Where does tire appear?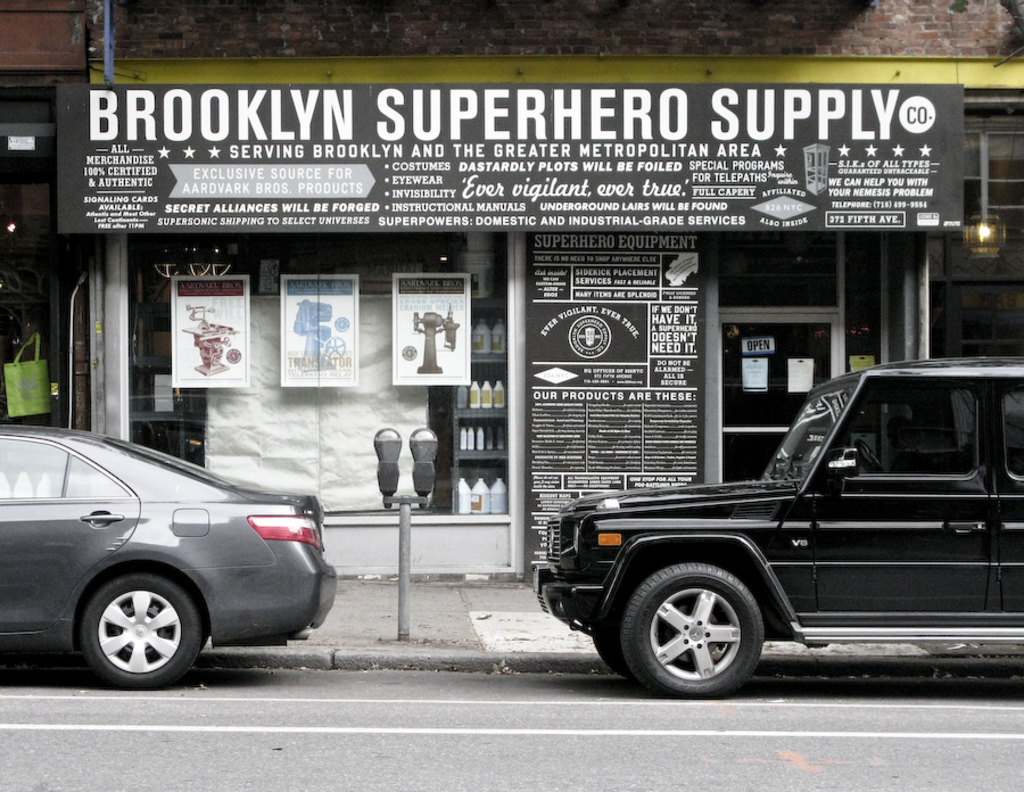
Appears at left=75, top=575, right=203, bottom=690.
